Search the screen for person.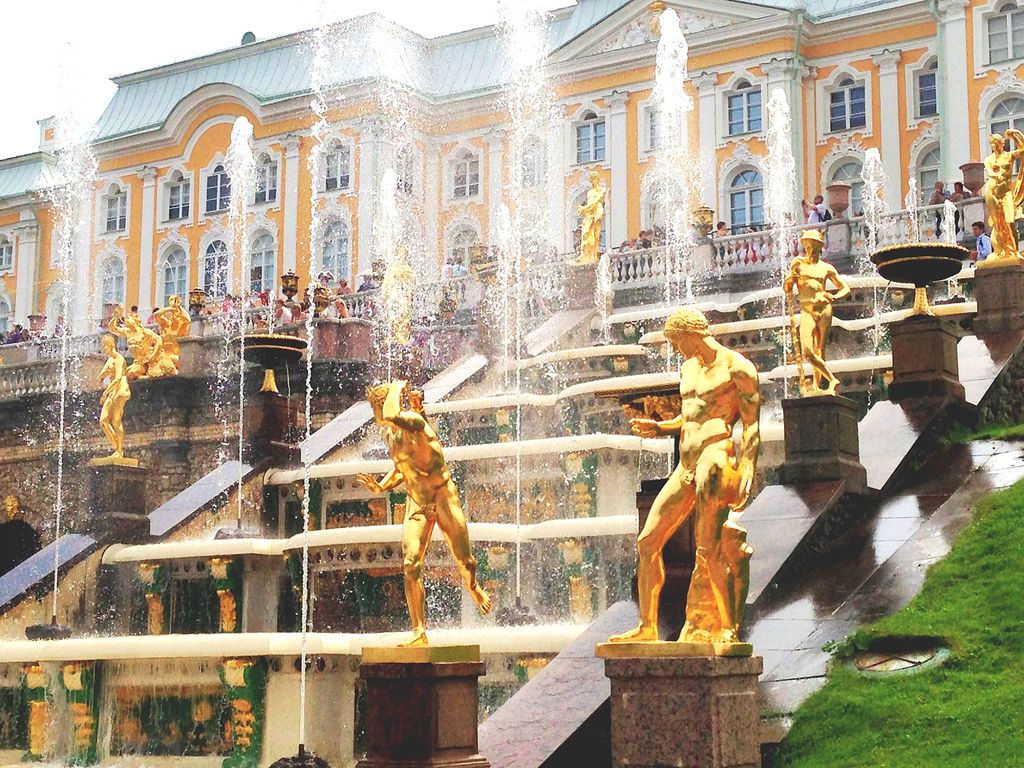
Found at bbox=[110, 312, 163, 379].
